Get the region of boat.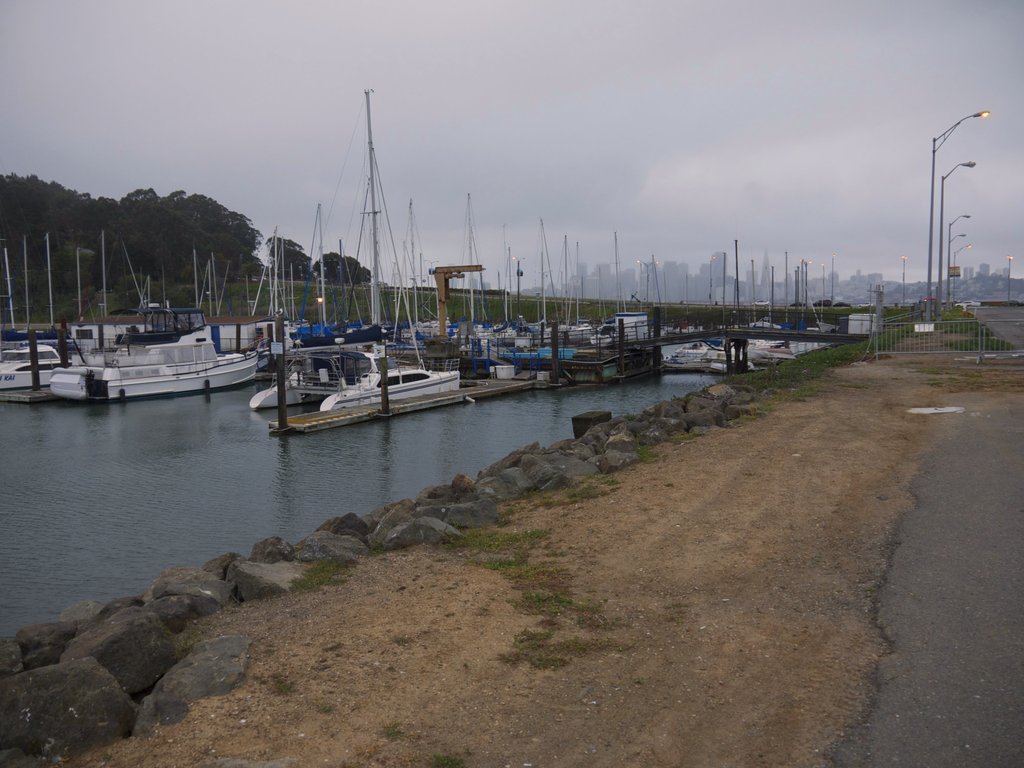
select_region(74, 297, 261, 396).
